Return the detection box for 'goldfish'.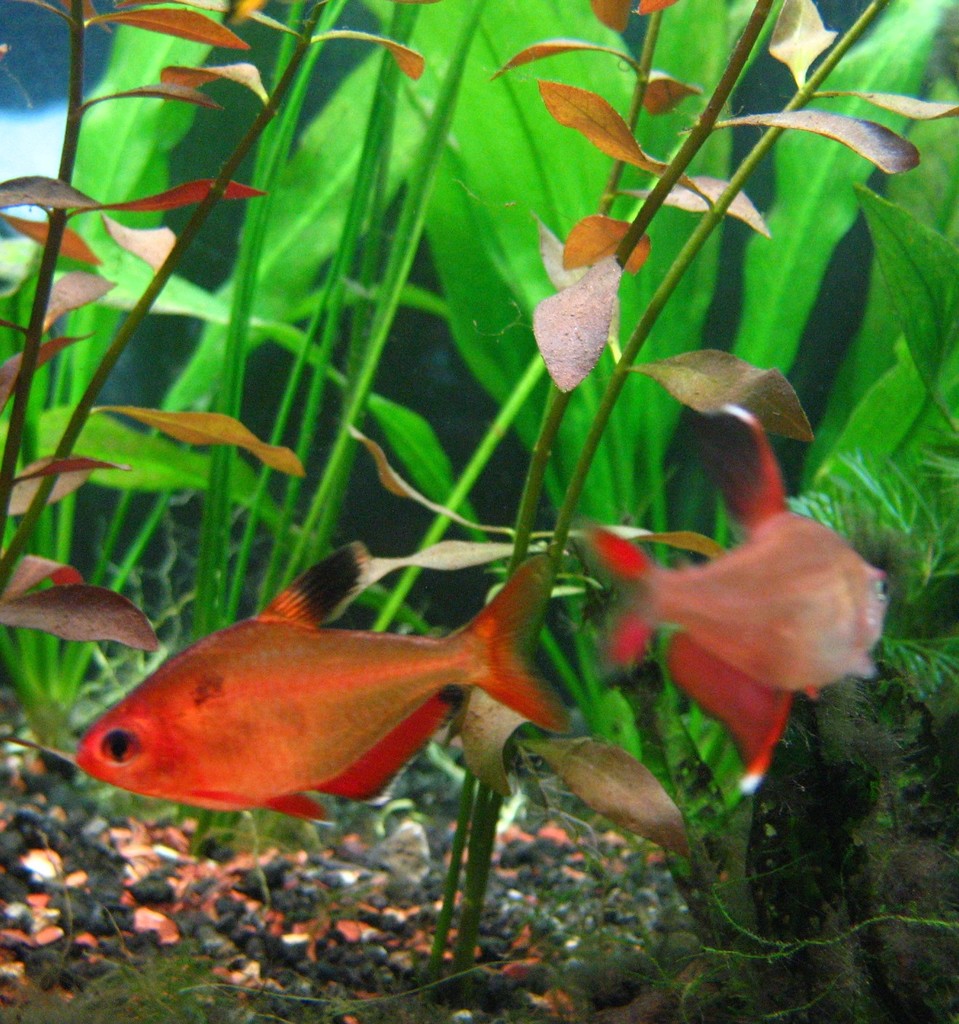
{"left": 589, "top": 382, "right": 890, "bottom": 790}.
